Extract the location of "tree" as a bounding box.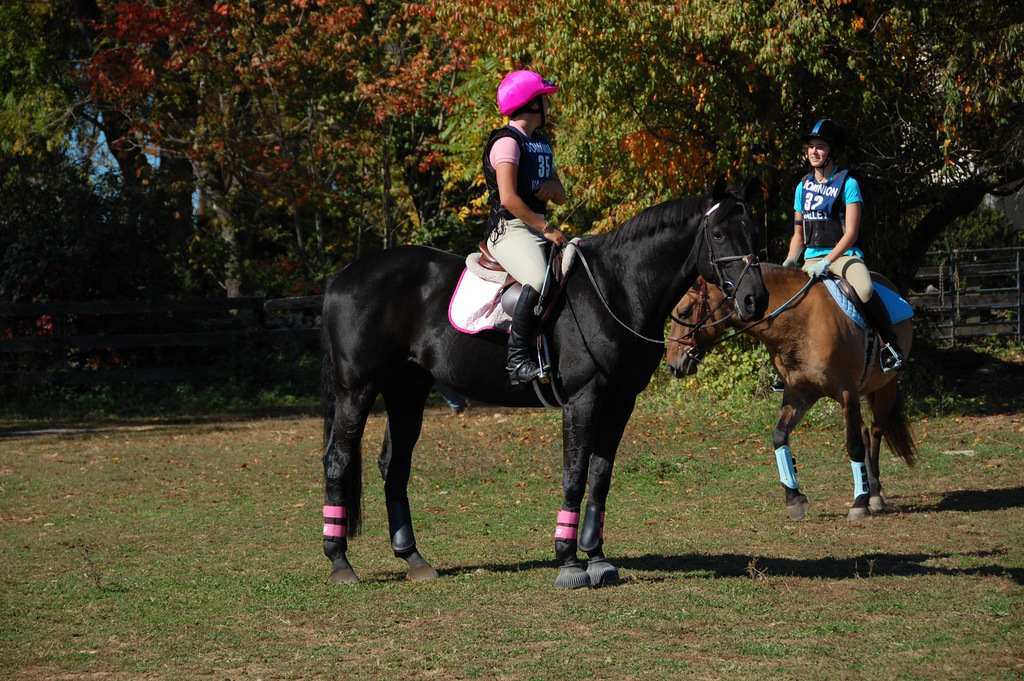
rect(82, 0, 573, 406).
